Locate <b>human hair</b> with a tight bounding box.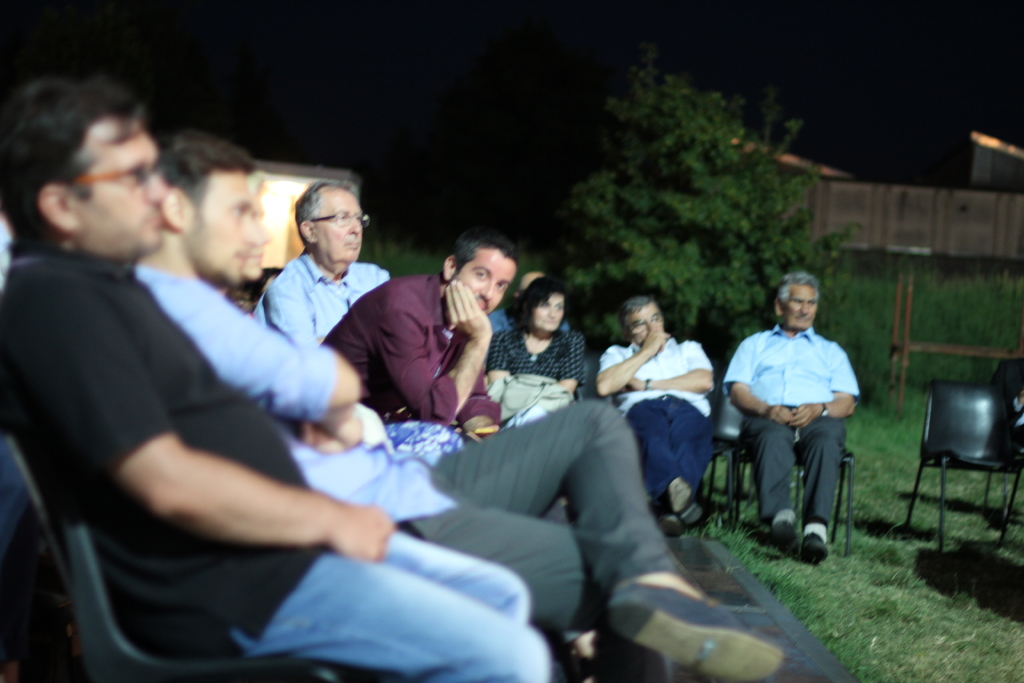
[x1=618, y1=293, x2=652, y2=320].
